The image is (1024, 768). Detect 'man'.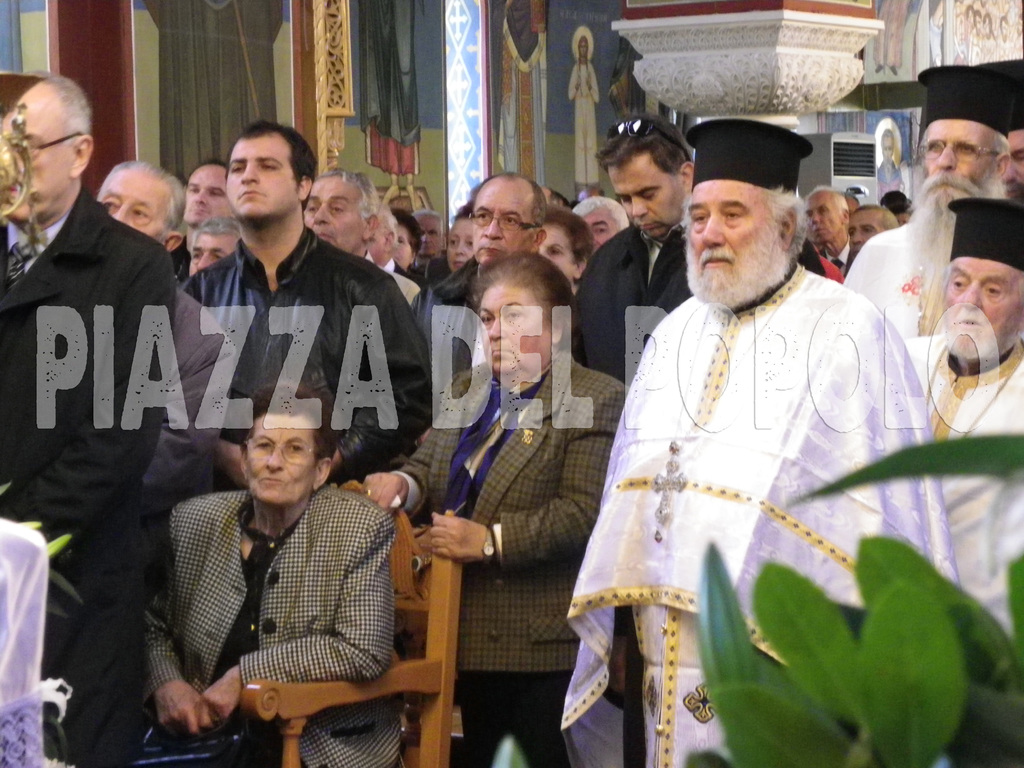
Detection: bbox=[791, 180, 857, 287].
